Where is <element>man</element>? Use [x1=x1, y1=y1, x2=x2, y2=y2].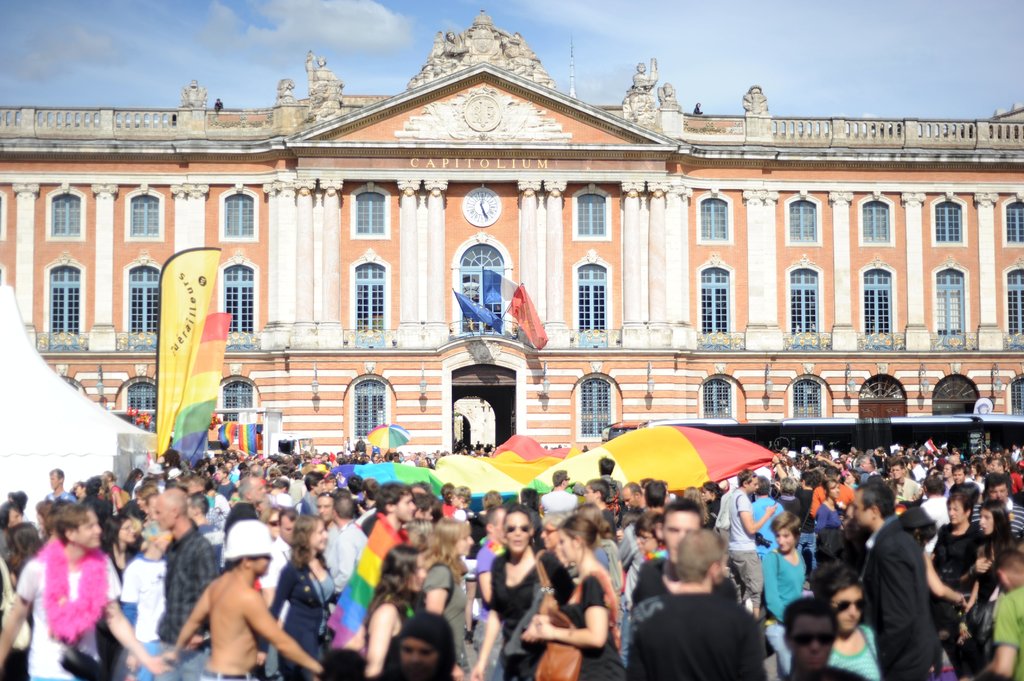
[x1=778, y1=597, x2=866, y2=680].
